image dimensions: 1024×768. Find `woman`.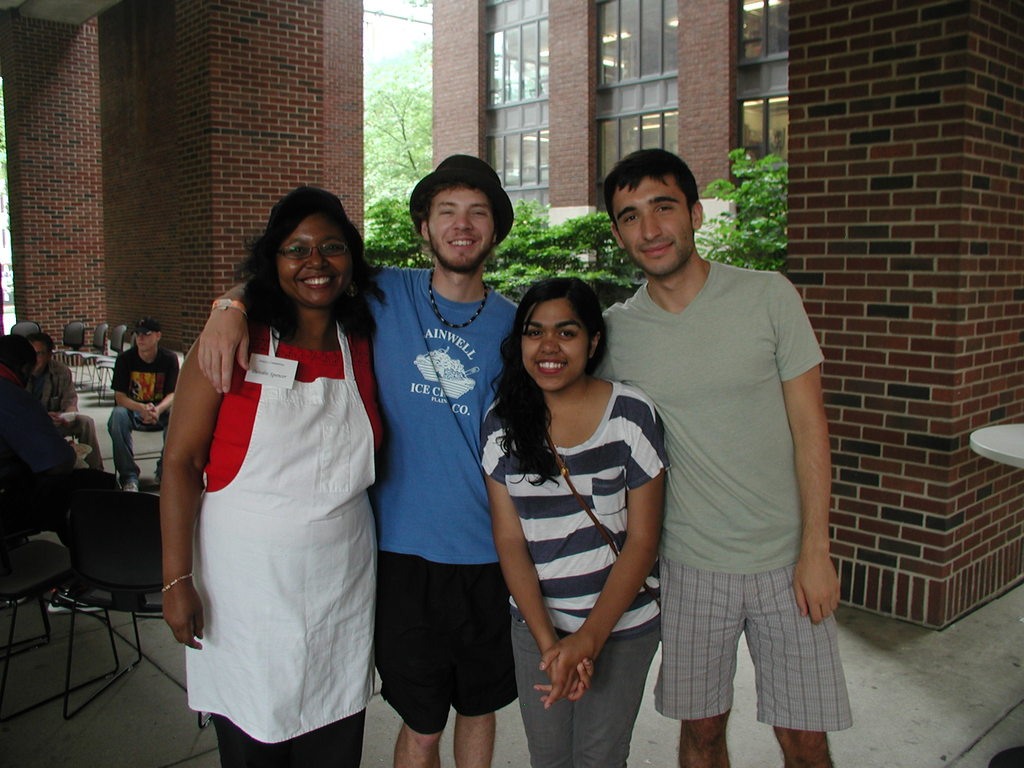
[481,275,671,767].
